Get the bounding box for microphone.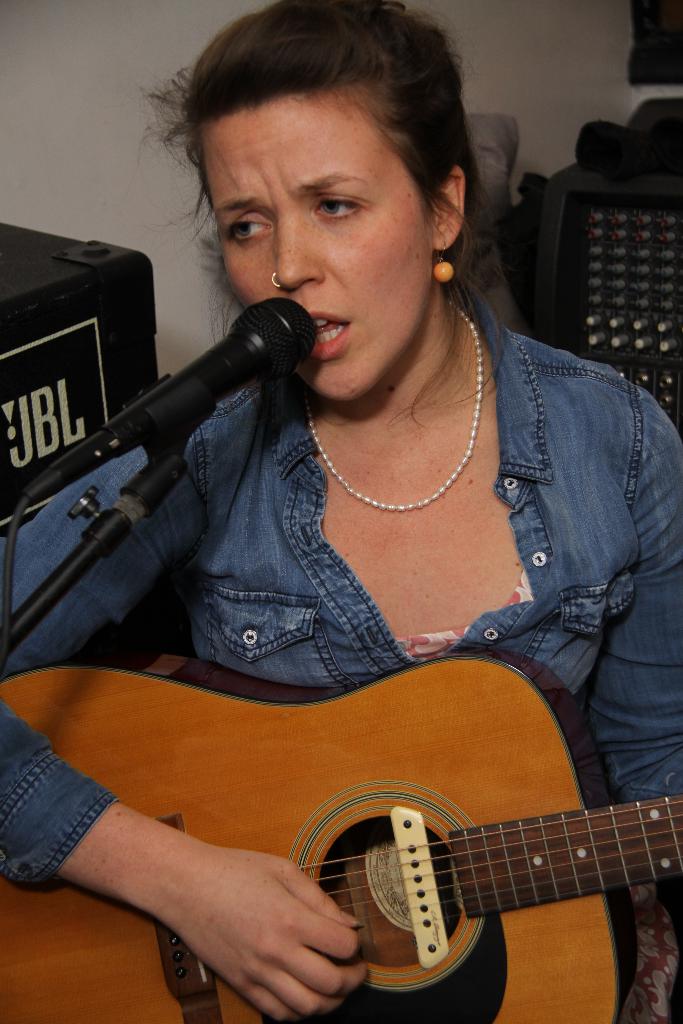
x1=41, y1=287, x2=334, y2=518.
